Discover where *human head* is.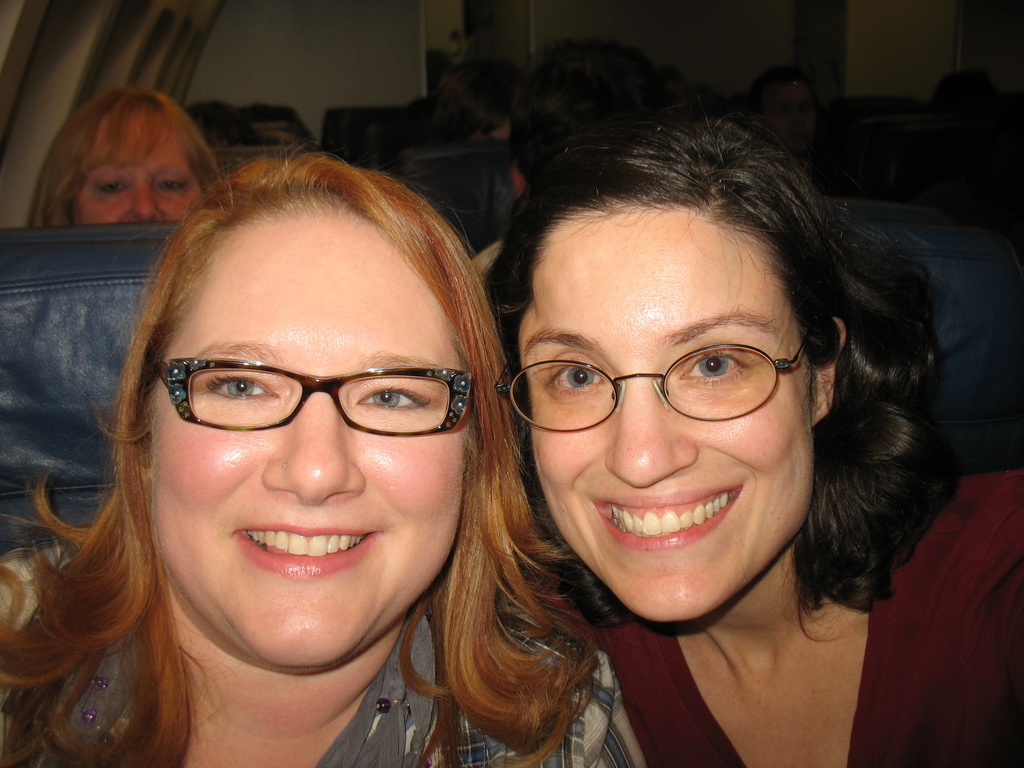
Discovered at x1=33 y1=83 x2=223 y2=225.
